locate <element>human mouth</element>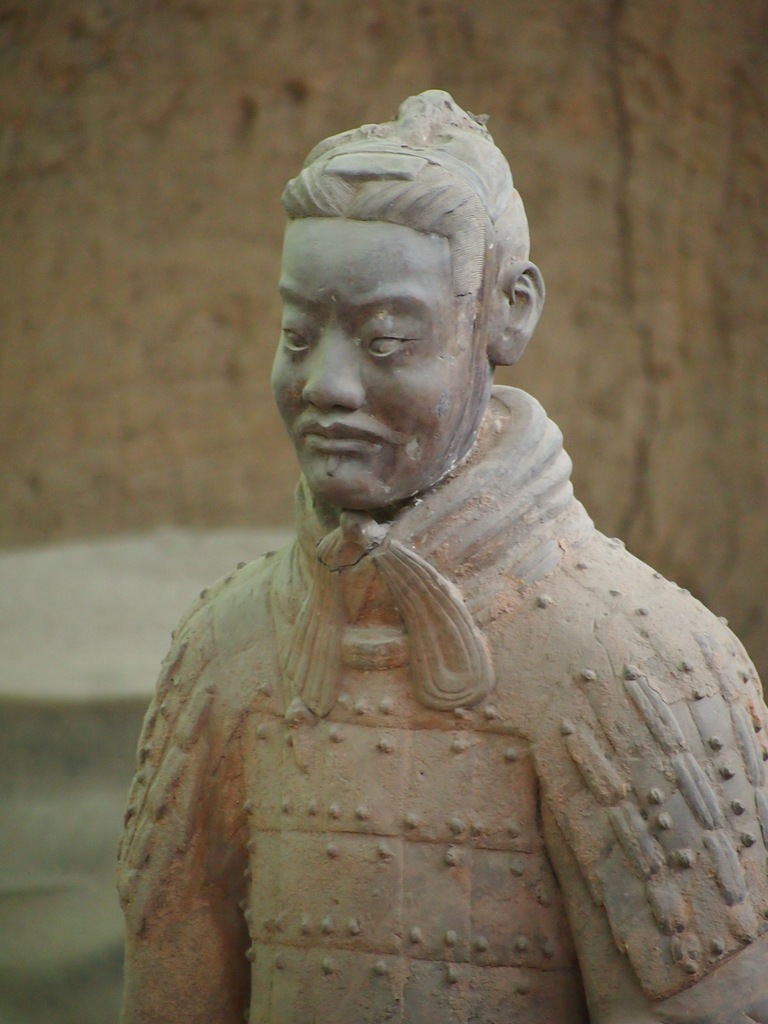
303,422,383,452
